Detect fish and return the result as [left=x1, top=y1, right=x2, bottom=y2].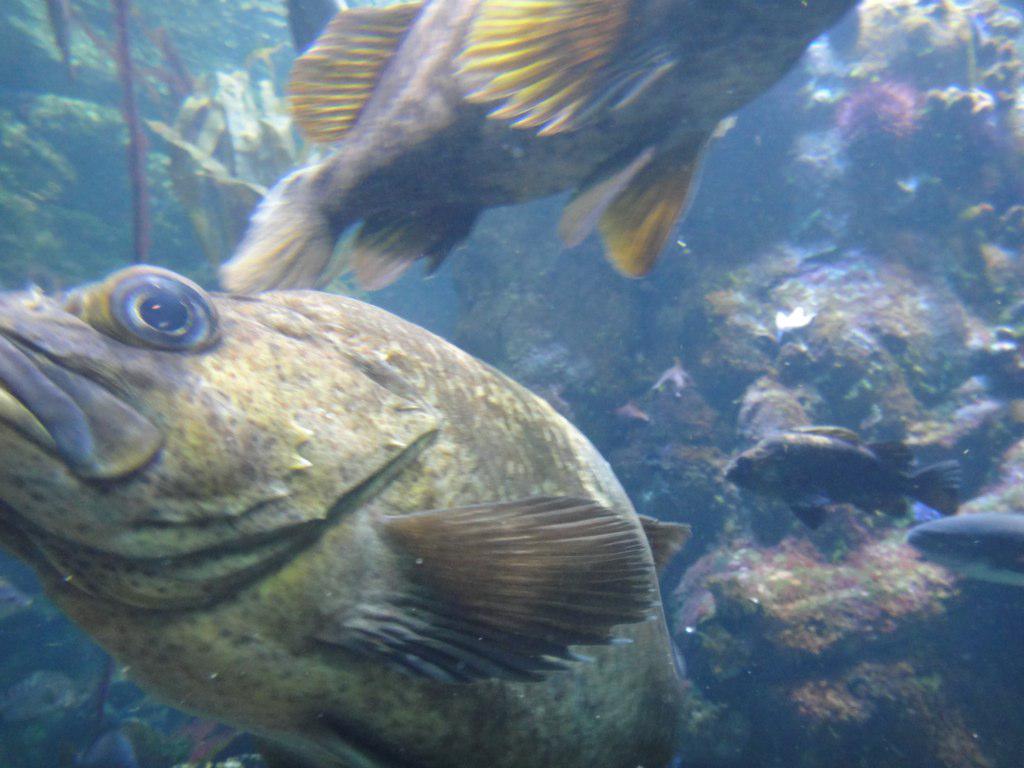
[left=0, top=260, right=686, bottom=763].
